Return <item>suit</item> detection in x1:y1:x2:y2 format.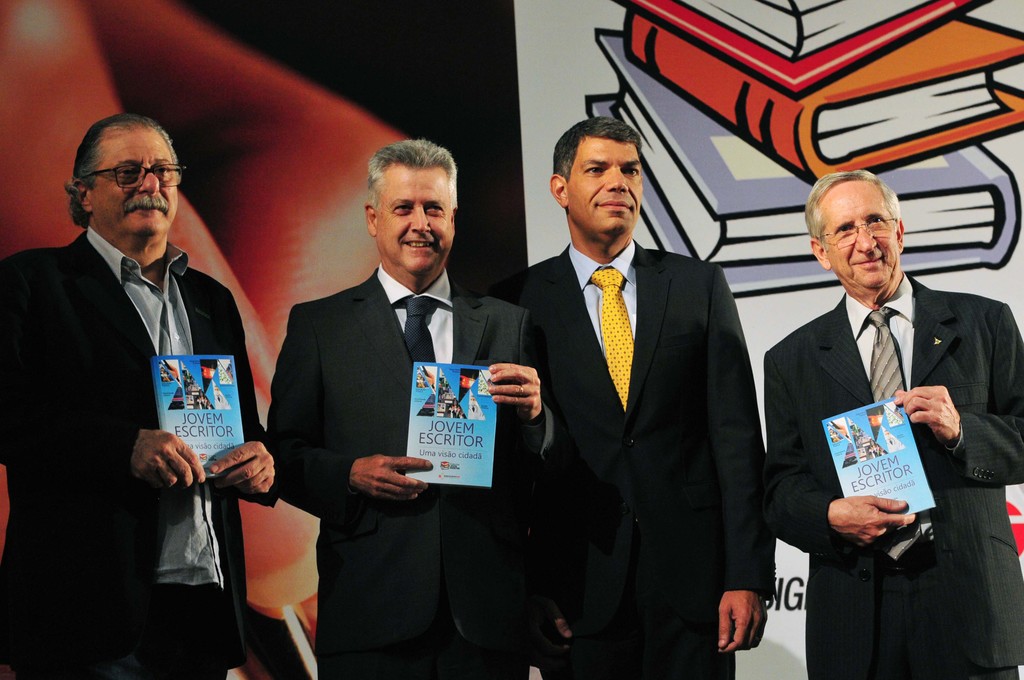
2:225:276:679.
